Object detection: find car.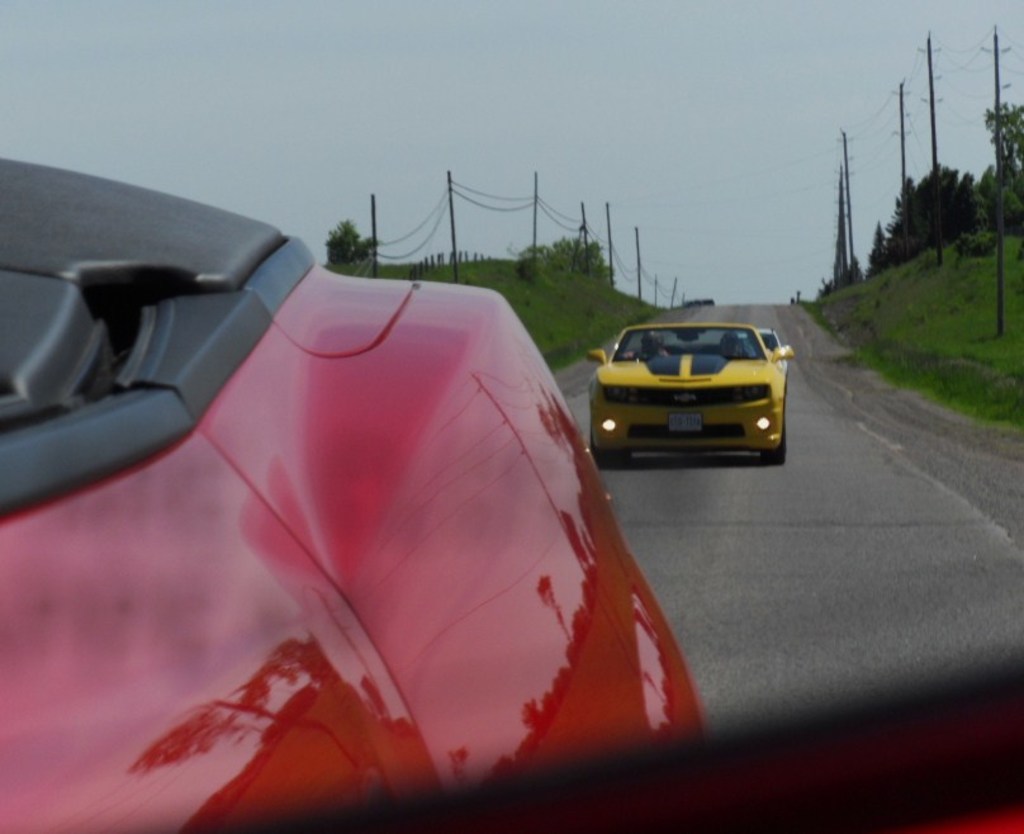
detection(0, 157, 1023, 833).
